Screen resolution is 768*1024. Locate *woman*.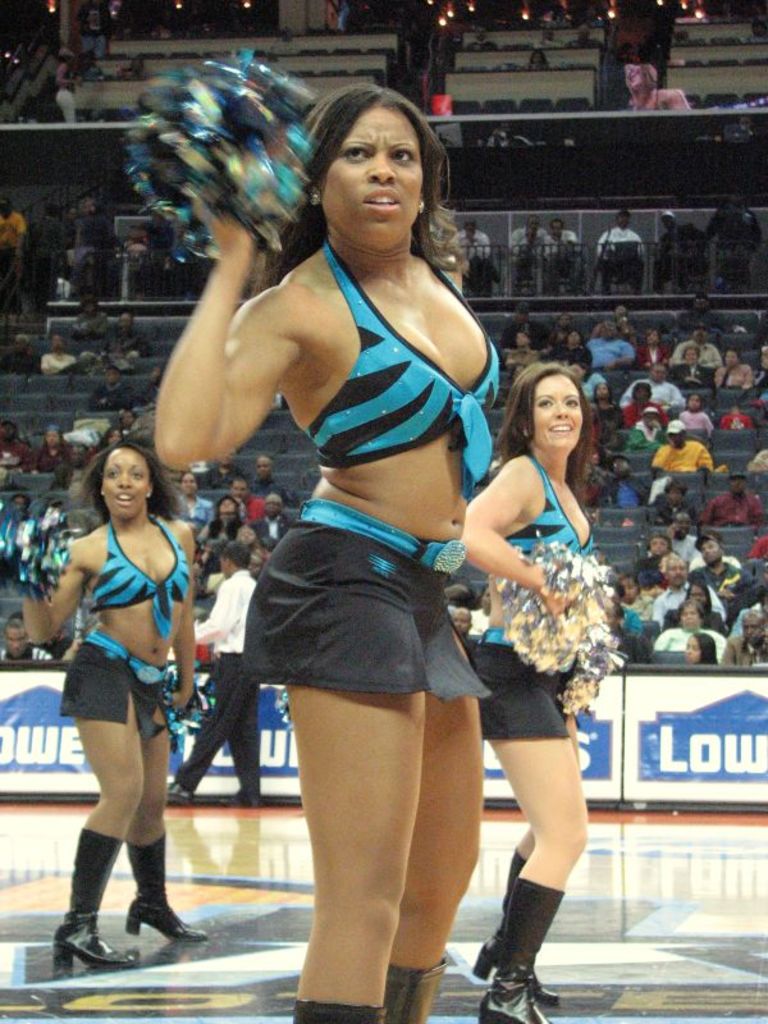
bbox(233, 526, 266, 561).
